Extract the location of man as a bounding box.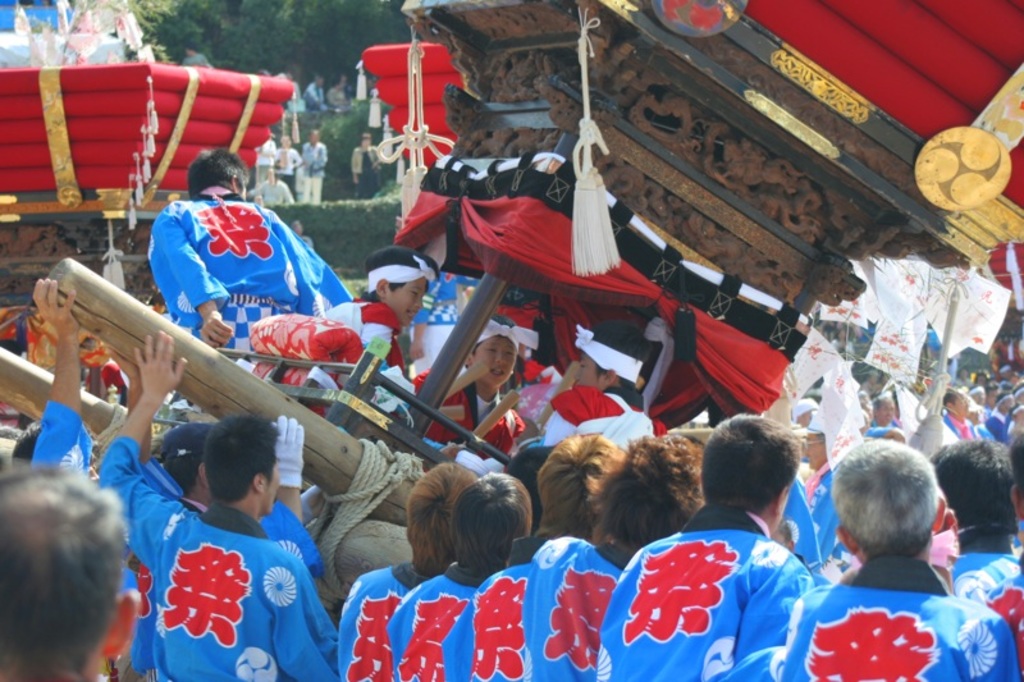
{"left": 765, "top": 439, "right": 1005, "bottom": 681}.
